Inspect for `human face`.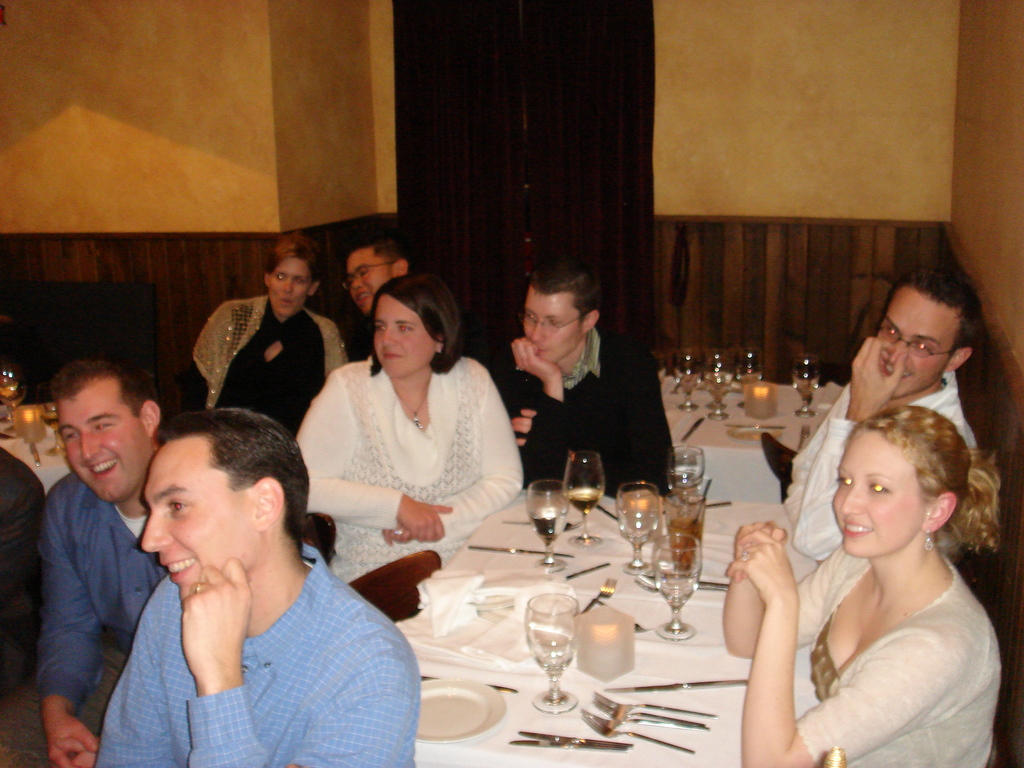
Inspection: x1=344, y1=246, x2=387, y2=320.
